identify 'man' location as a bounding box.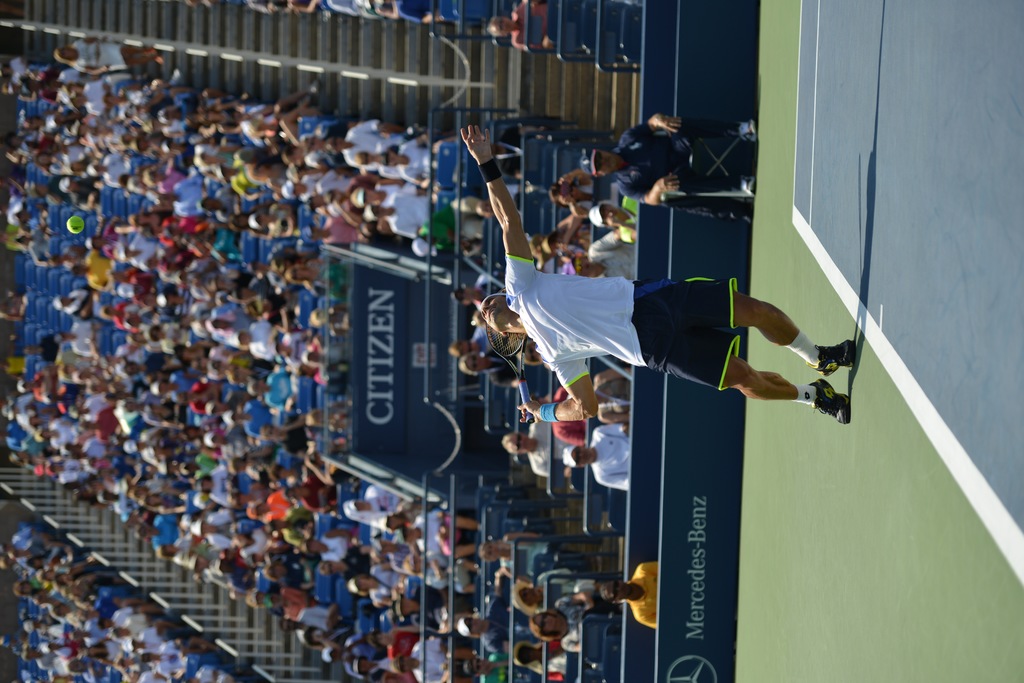
l=595, t=556, r=659, b=631.
